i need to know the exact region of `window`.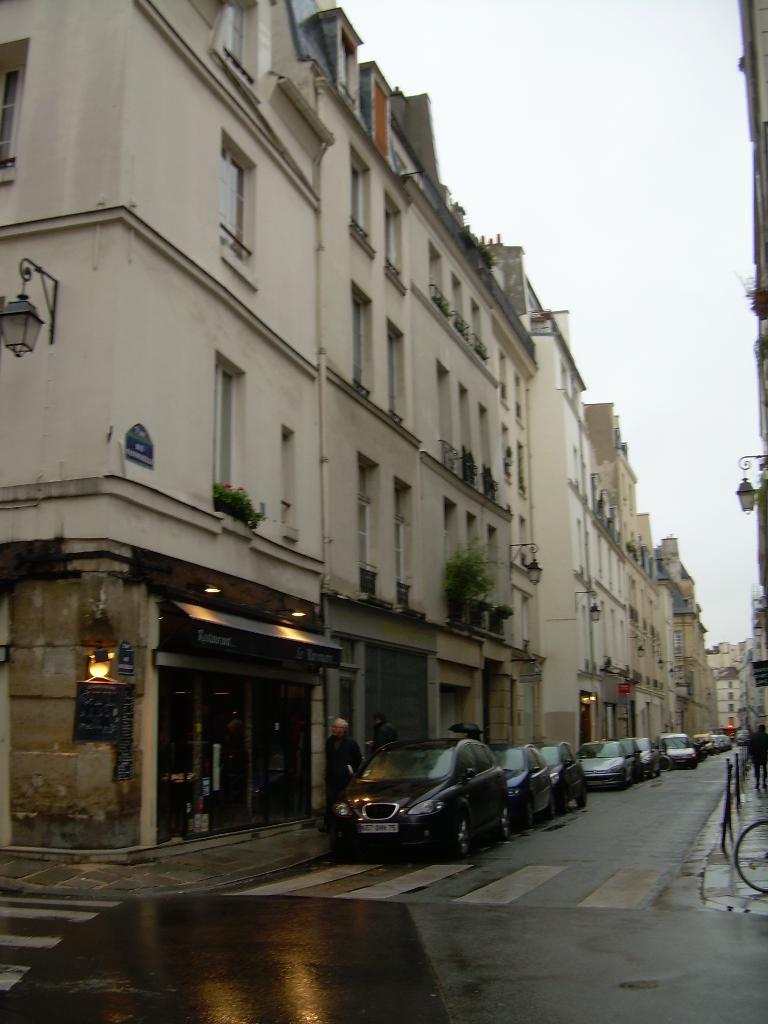
Region: <bbox>388, 213, 395, 268</bbox>.
